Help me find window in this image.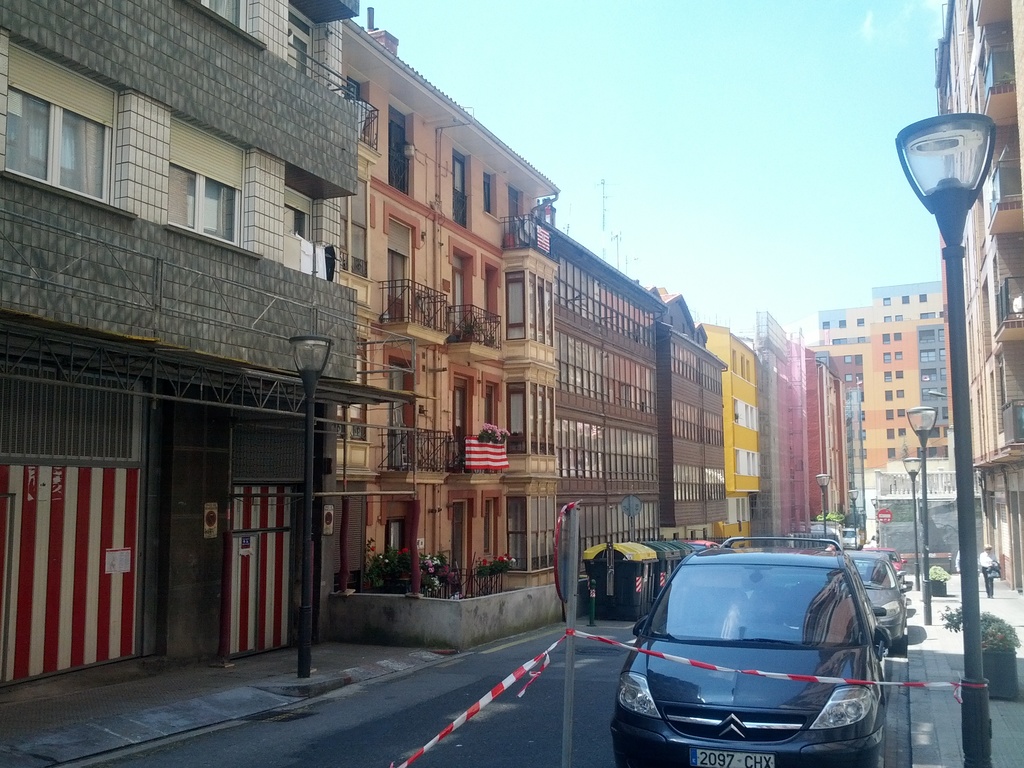
Found it: (1, 29, 133, 223).
